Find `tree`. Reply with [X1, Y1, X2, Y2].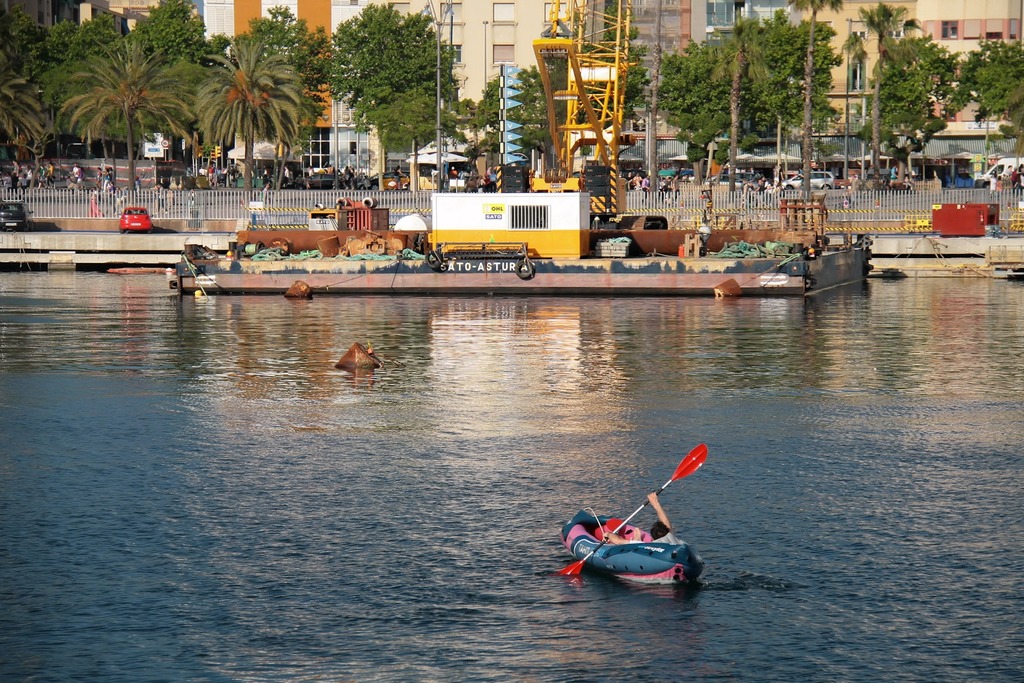
[0, 57, 60, 152].
